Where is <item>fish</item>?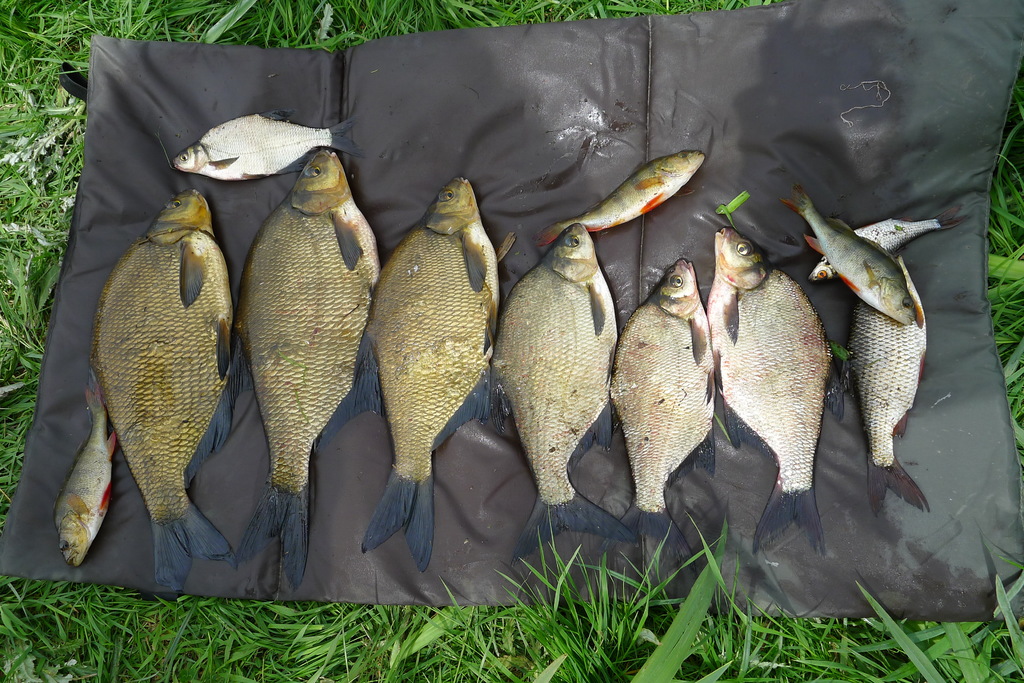
crop(50, 370, 119, 565).
